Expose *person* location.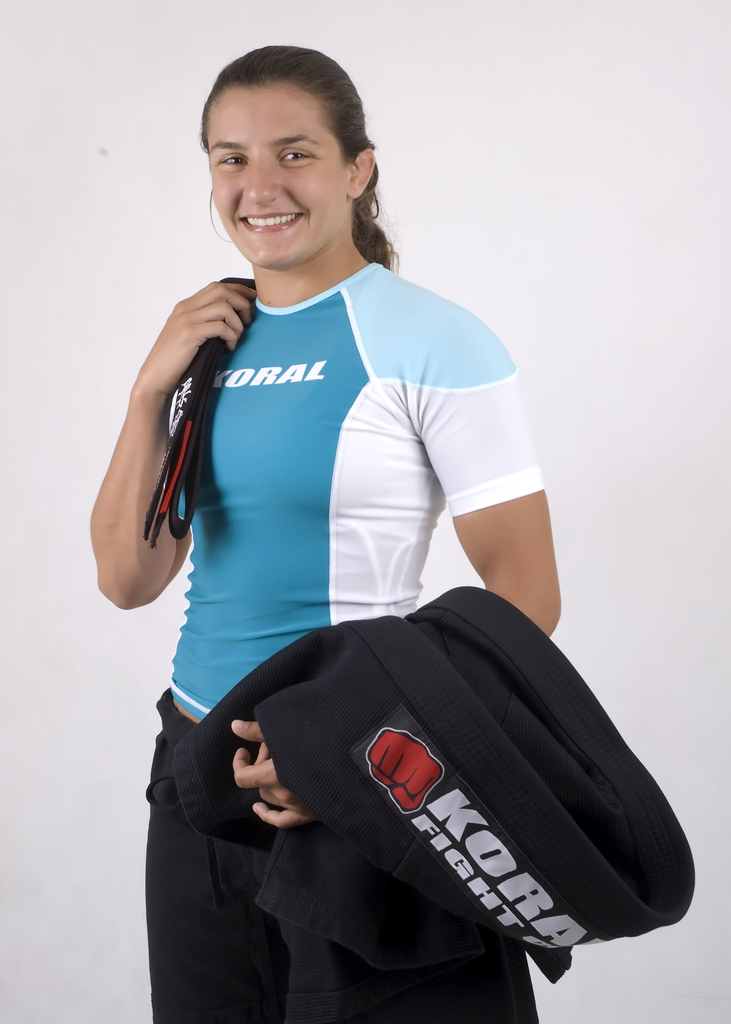
Exposed at bbox(79, 51, 639, 995).
